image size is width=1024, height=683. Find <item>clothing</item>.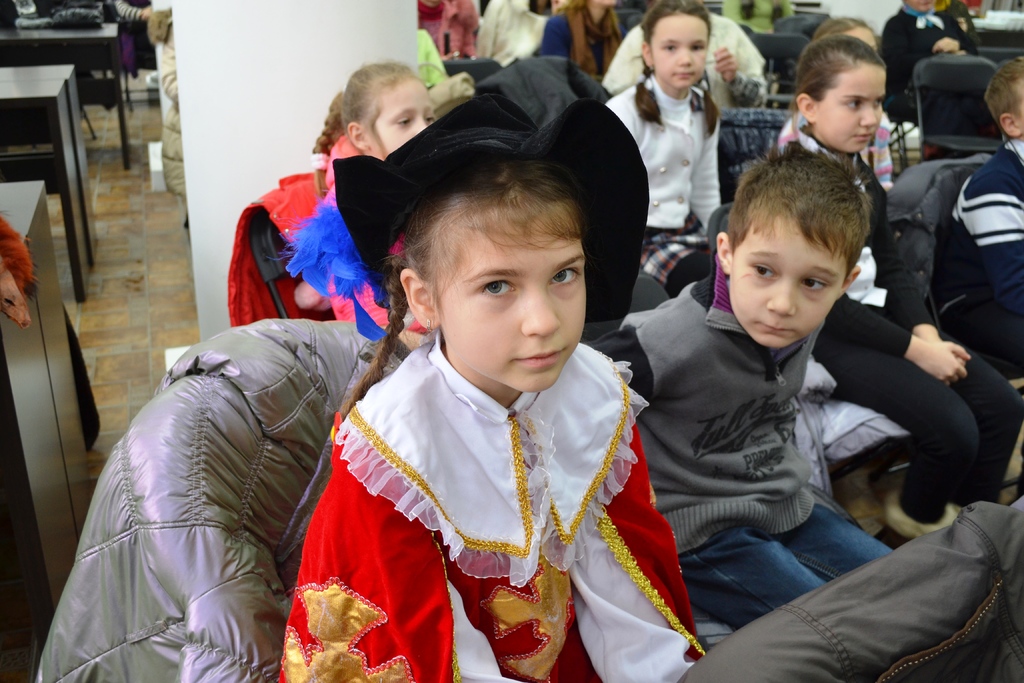
select_region(742, 108, 1023, 506).
